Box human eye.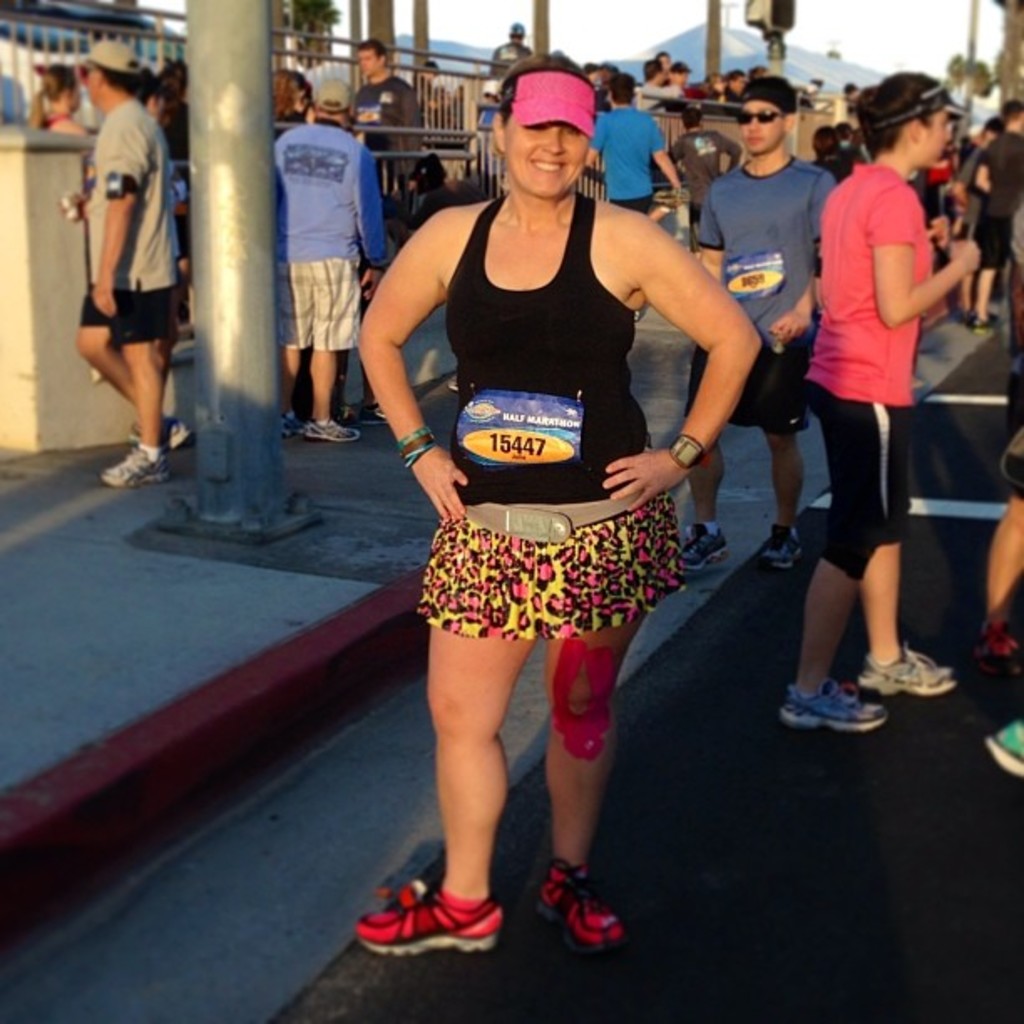
<box>559,129,589,139</box>.
